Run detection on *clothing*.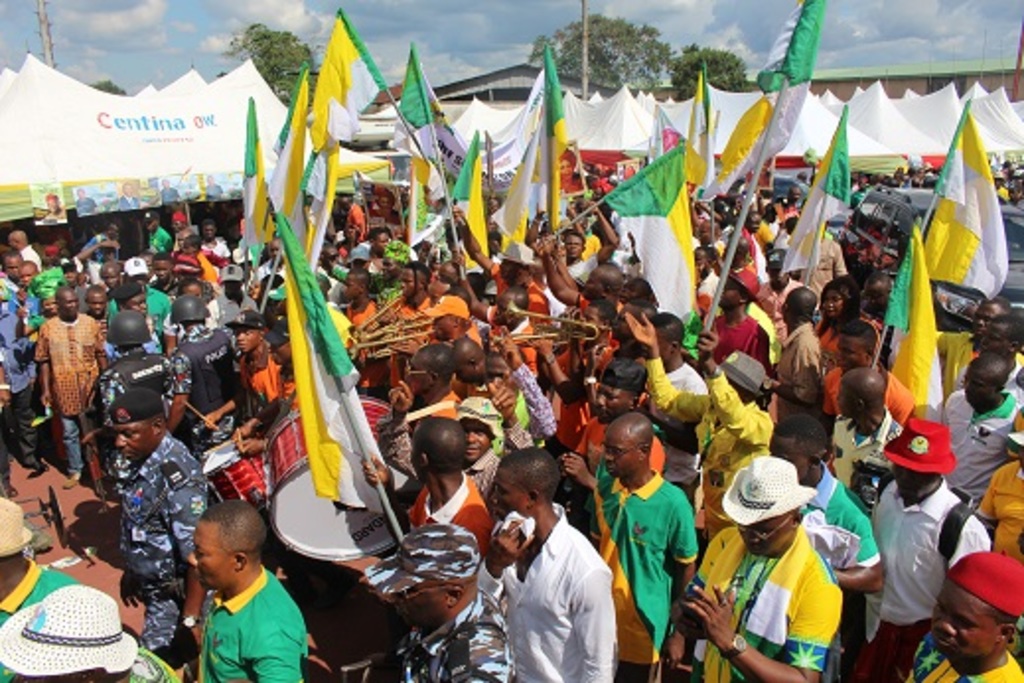
Result: bbox=(489, 249, 505, 296).
